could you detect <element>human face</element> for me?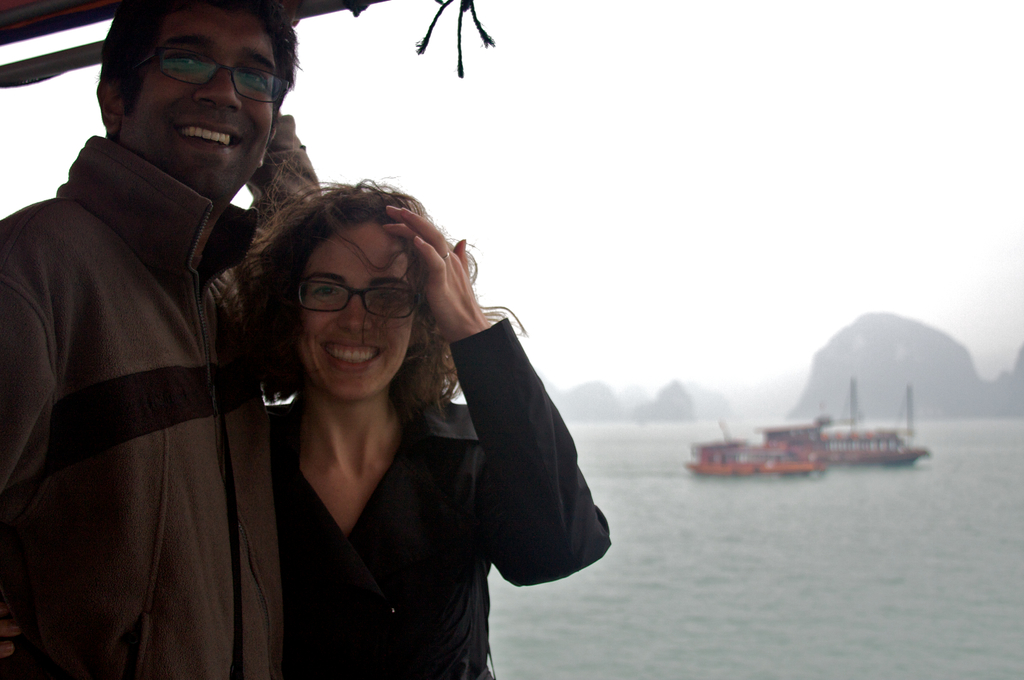
Detection result: 293/222/411/408.
